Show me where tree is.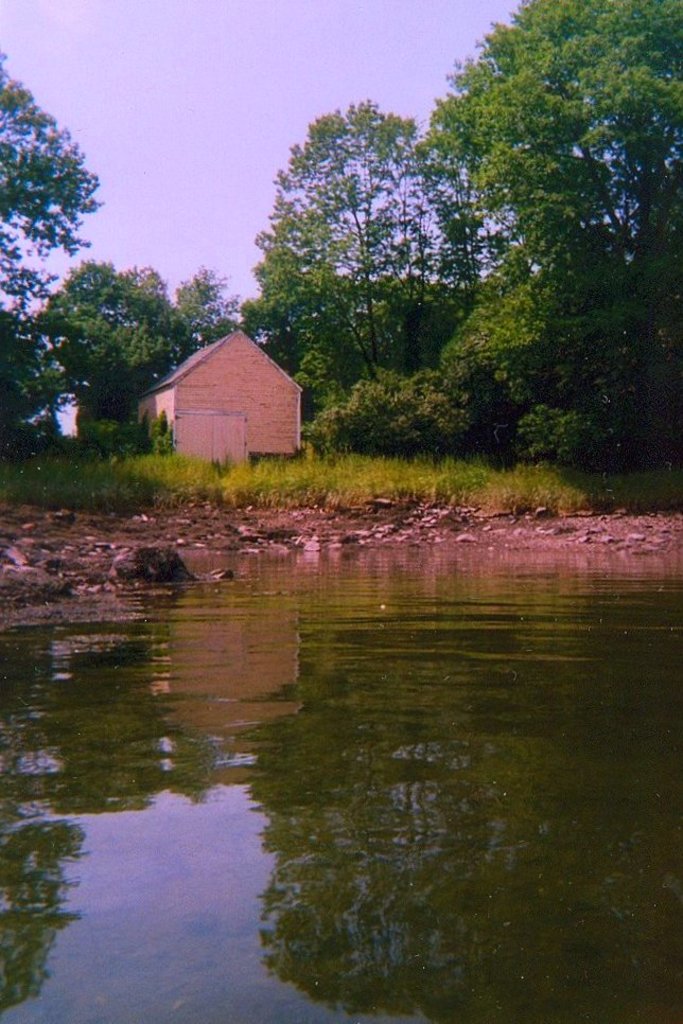
tree is at box(0, 45, 100, 434).
